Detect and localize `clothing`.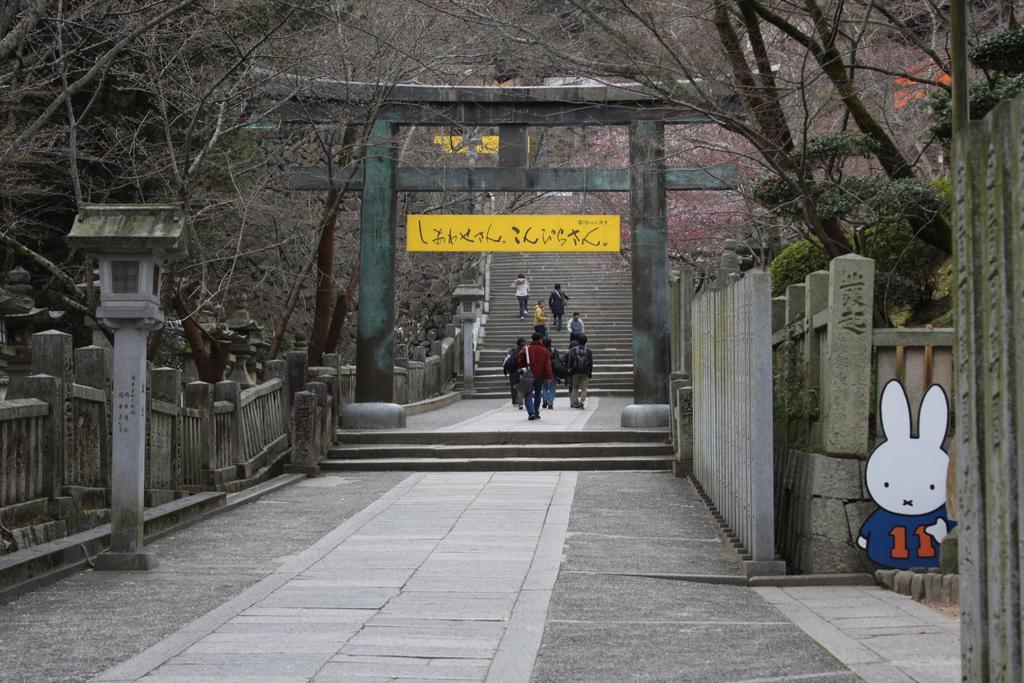
Localized at region(861, 508, 957, 570).
